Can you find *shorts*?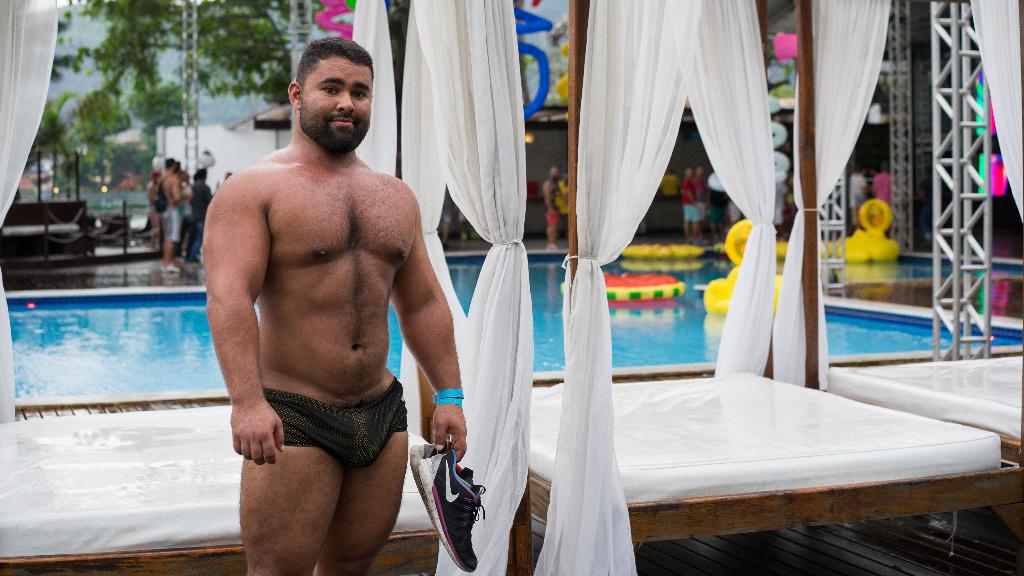
Yes, bounding box: select_region(160, 209, 182, 245).
